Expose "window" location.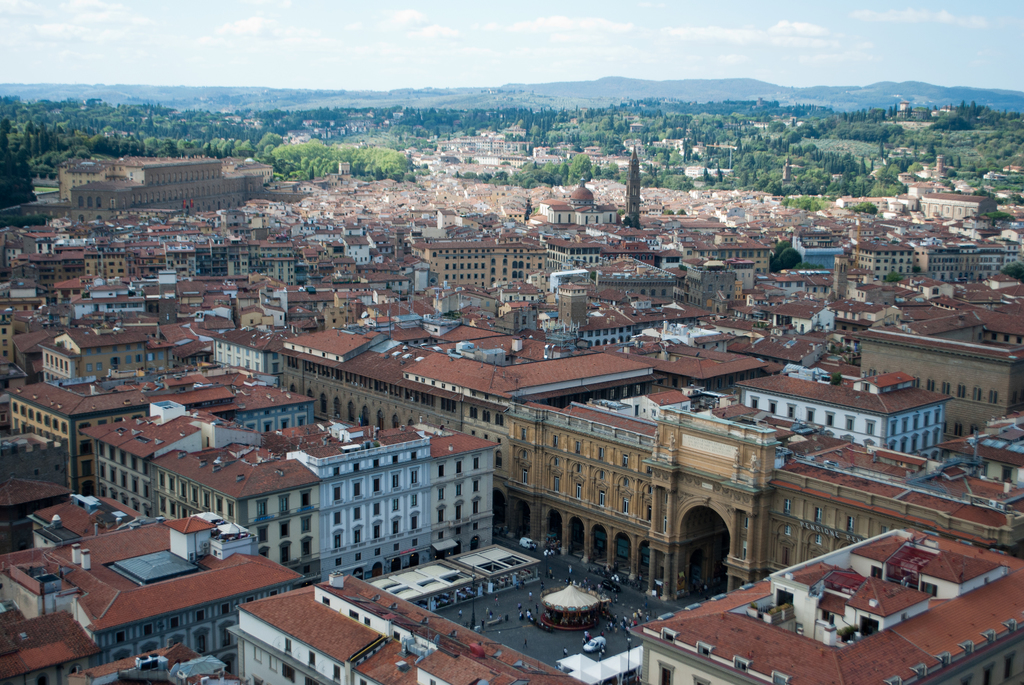
Exposed at x1=440, y1=465, x2=445, y2=475.
